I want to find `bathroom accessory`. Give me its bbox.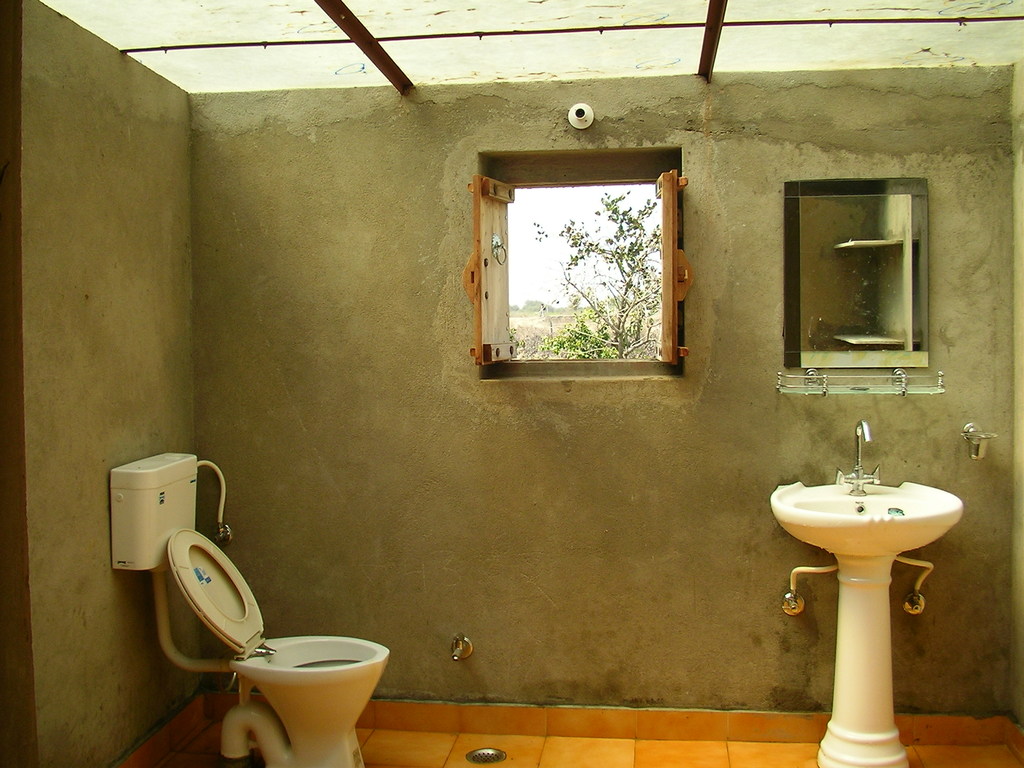
bbox=(782, 168, 936, 383).
